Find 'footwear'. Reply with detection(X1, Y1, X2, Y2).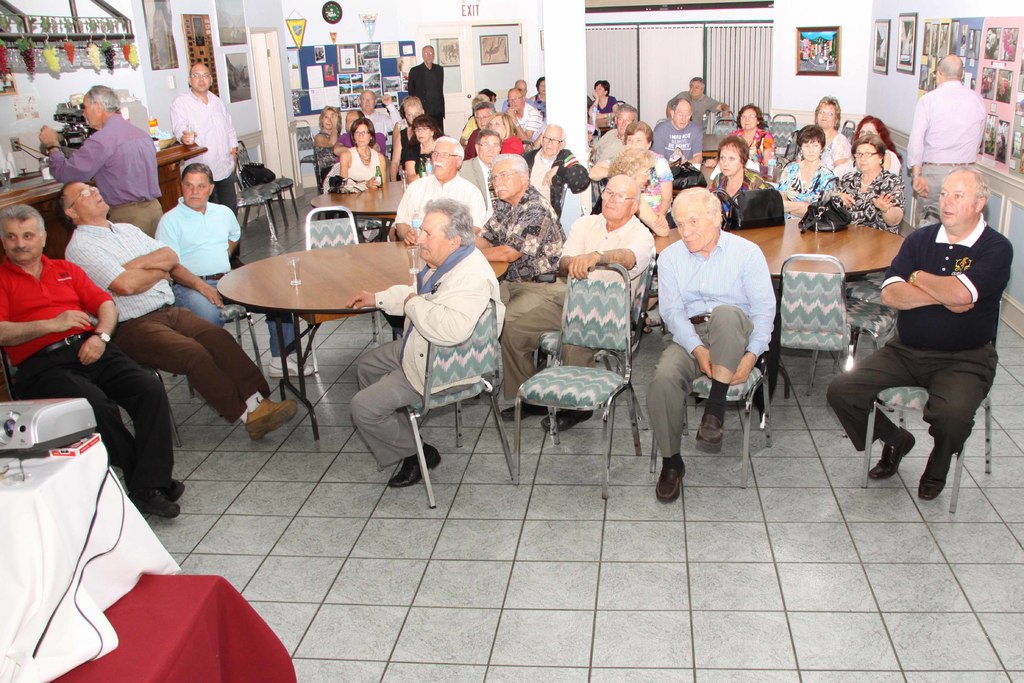
detection(268, 353, 316, 377).
